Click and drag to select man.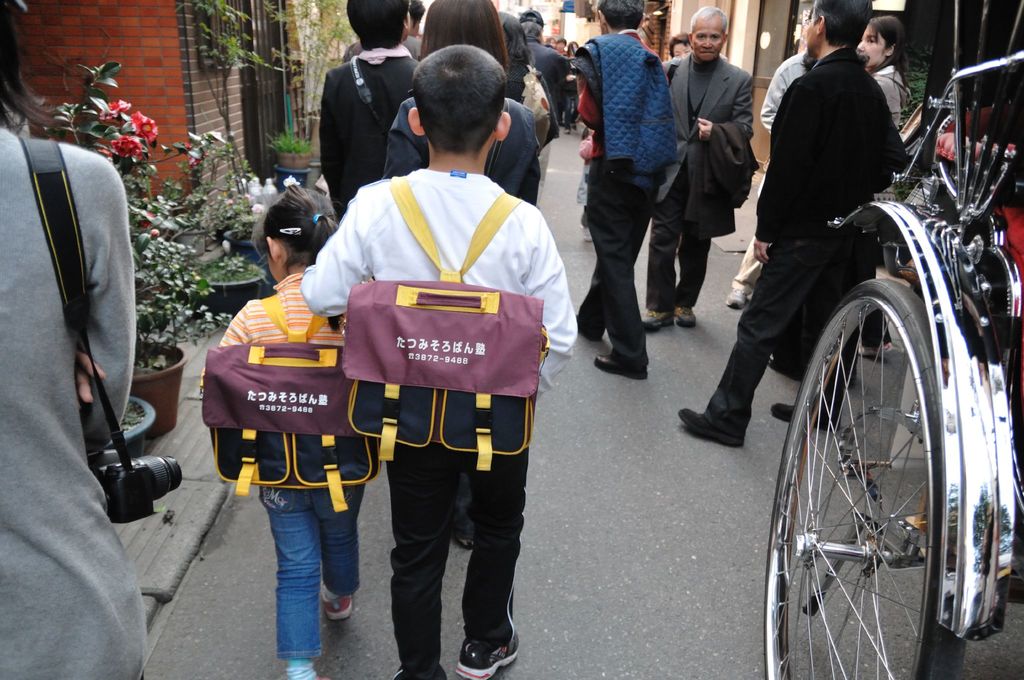
Selection: box(561, 0, 655, 387).
